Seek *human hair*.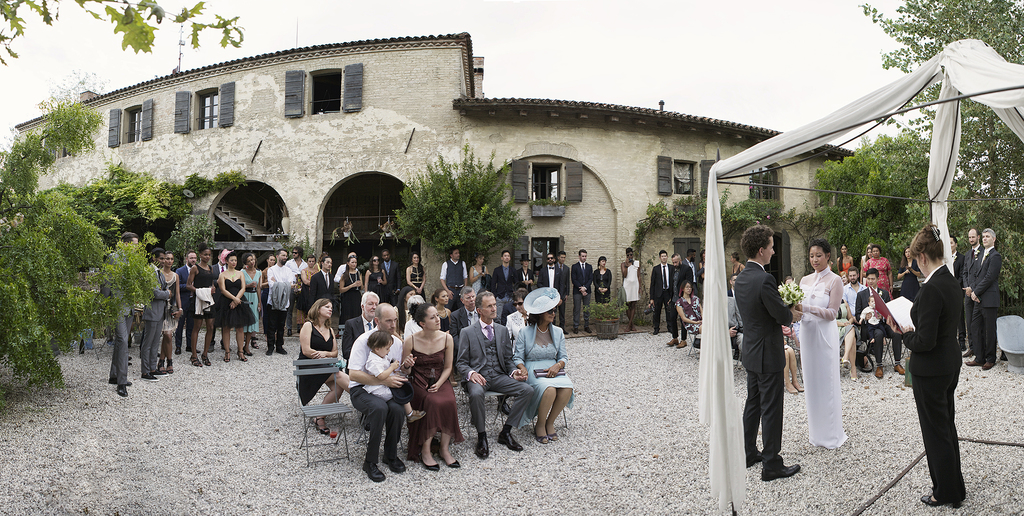
410:251:419:265.
